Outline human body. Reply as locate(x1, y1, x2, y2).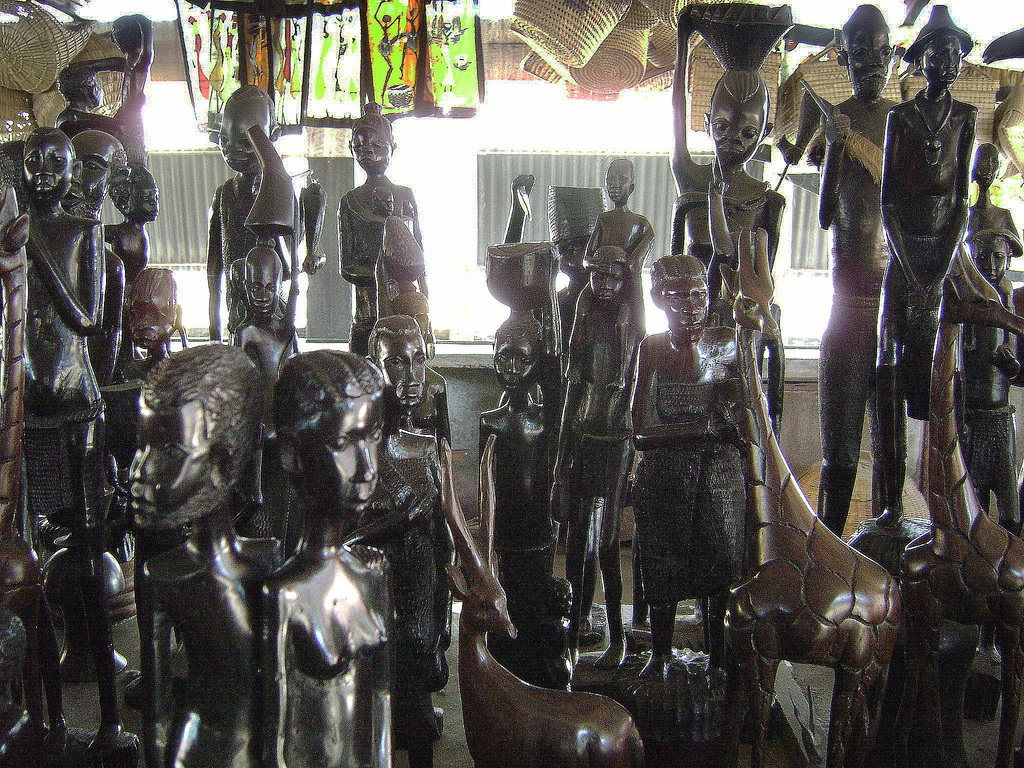
locate(870, 0, 985, 512).
